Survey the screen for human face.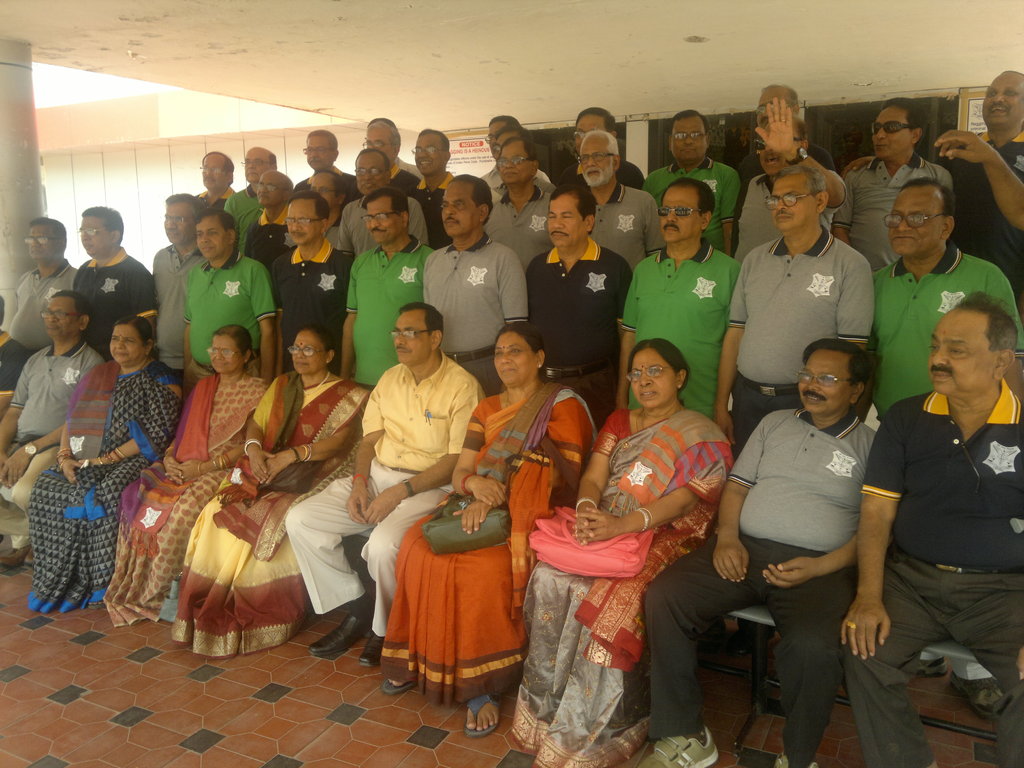
Survey found: select_region(355, 156, 387, 193).
